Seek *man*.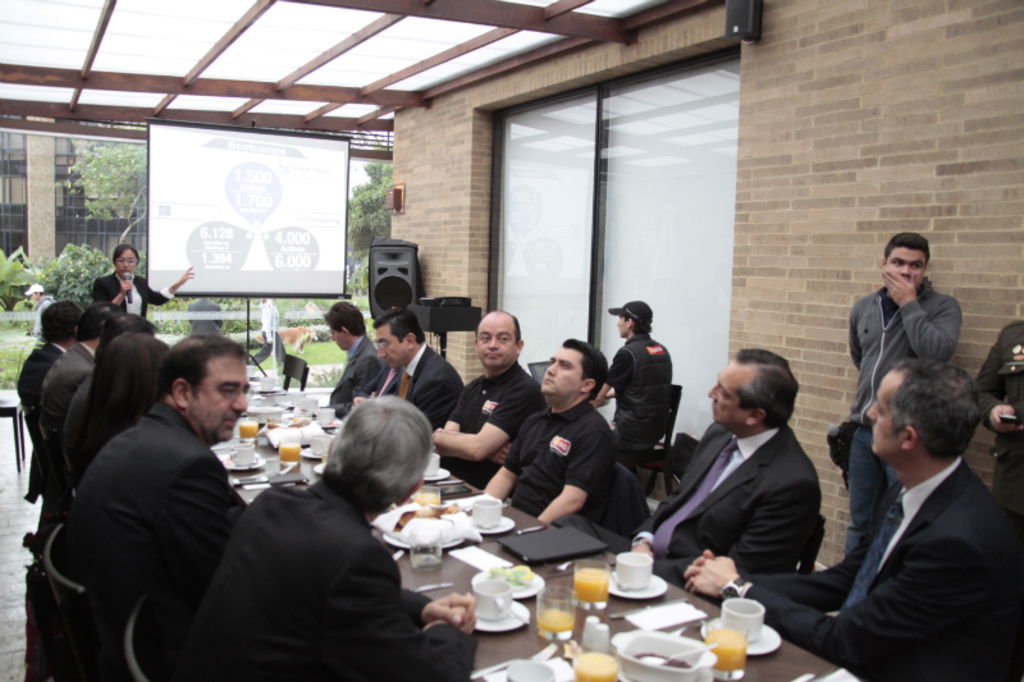
BBox(431, 307, 549, 491).
